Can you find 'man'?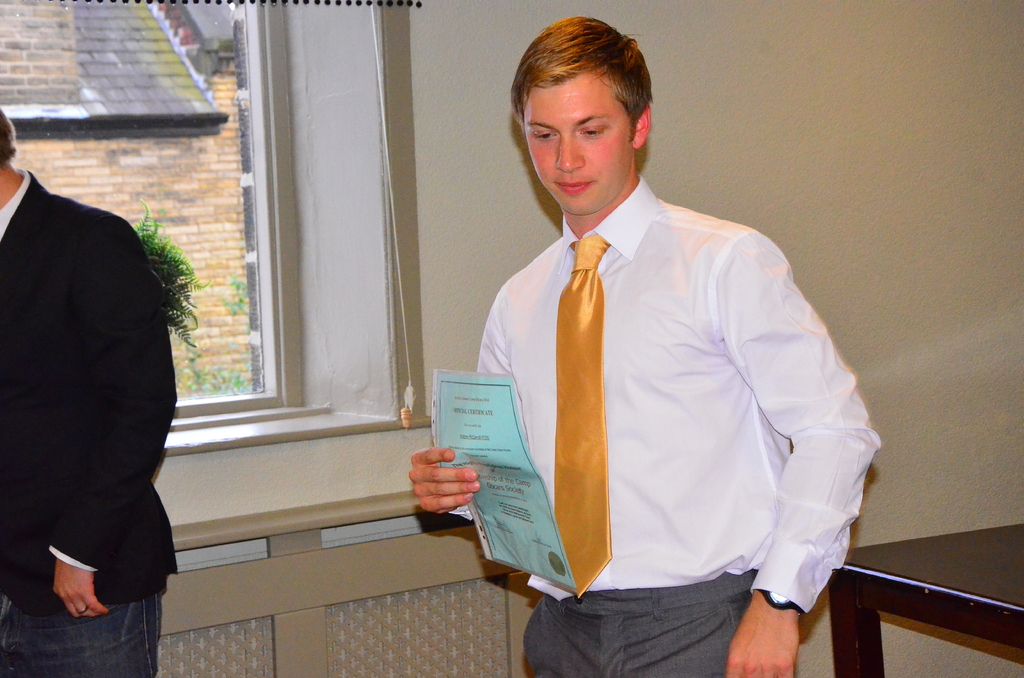
Yes, bounding box: select_region(5, 69, 205, 670).
